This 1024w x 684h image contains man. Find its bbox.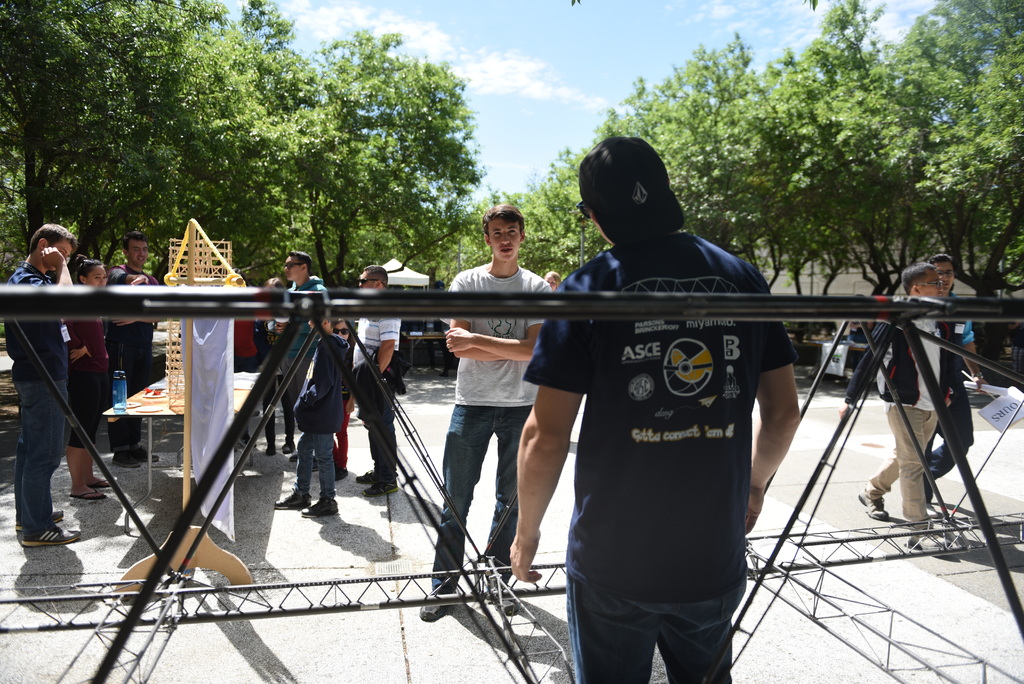
{"x1": 422, "y1": 196, "x2": 556, "y2": 621}.
